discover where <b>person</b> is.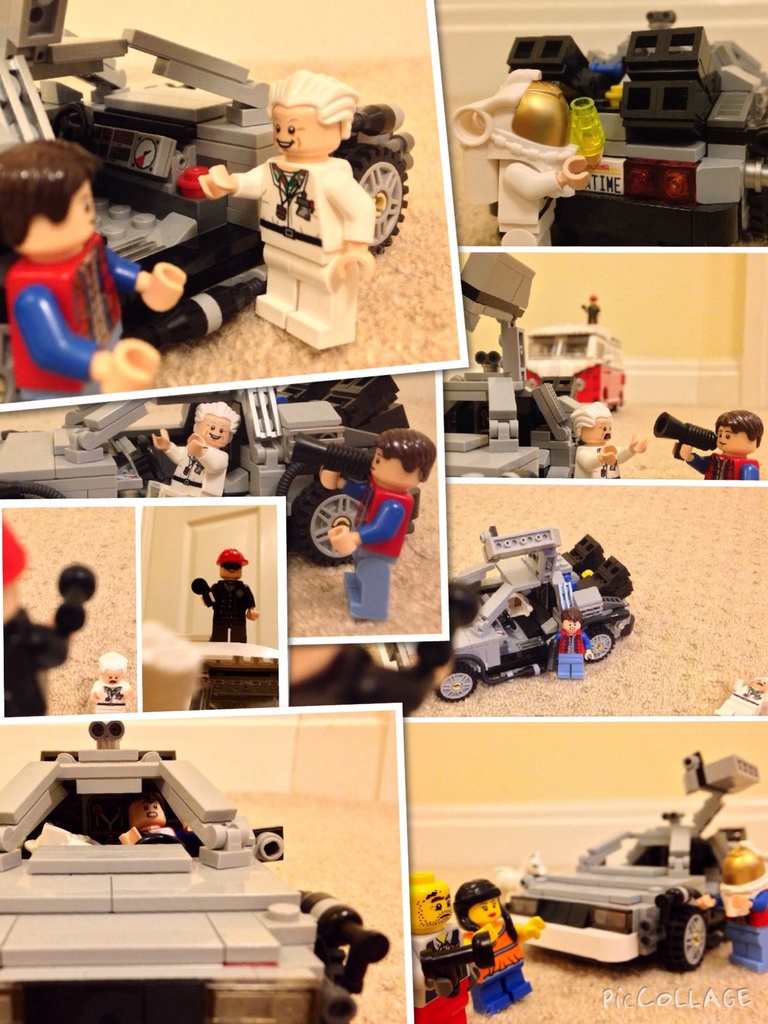
Discovered at [204,550,260,646].
